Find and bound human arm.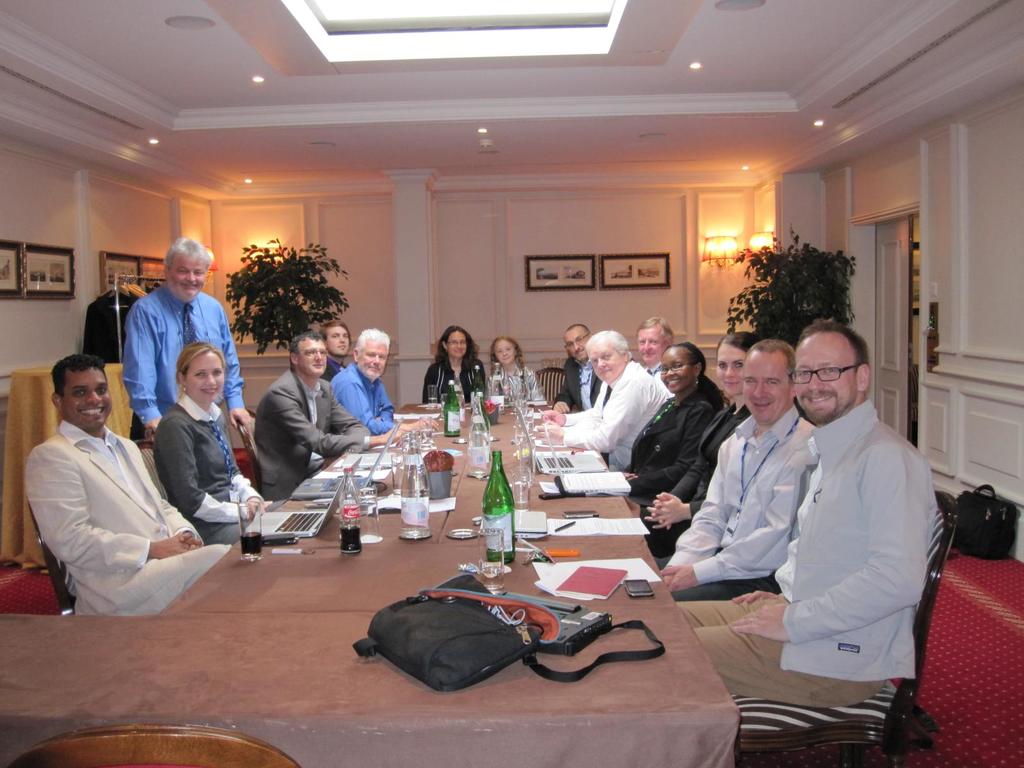
Bound: x1=653 y1=425 x2=754 y2=588.
